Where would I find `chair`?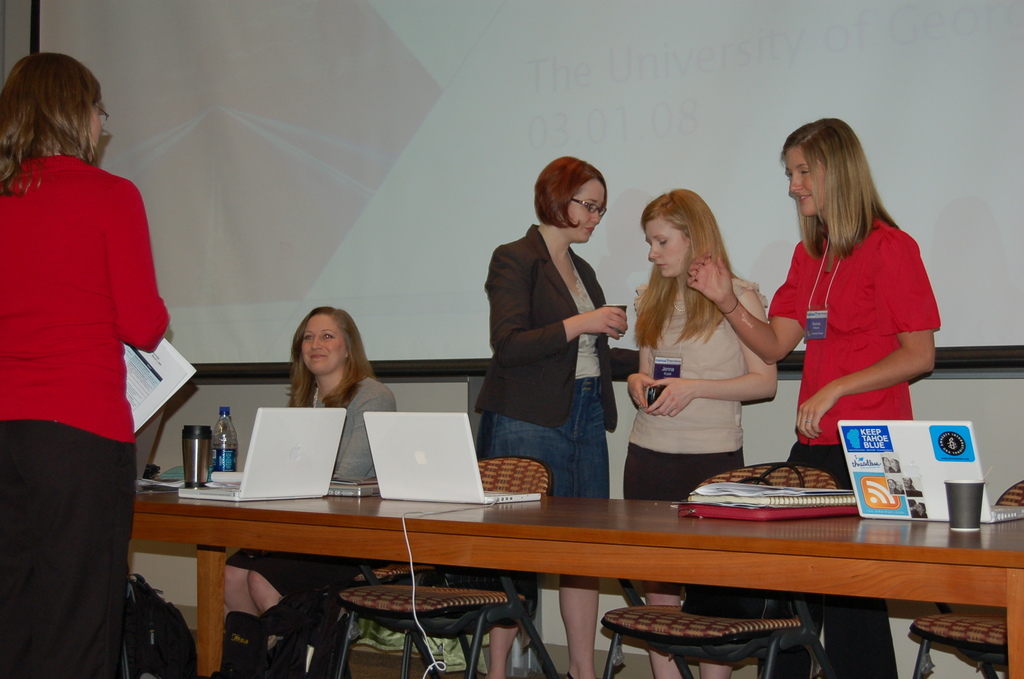
At bbox=(598, 460, 855, 678).
